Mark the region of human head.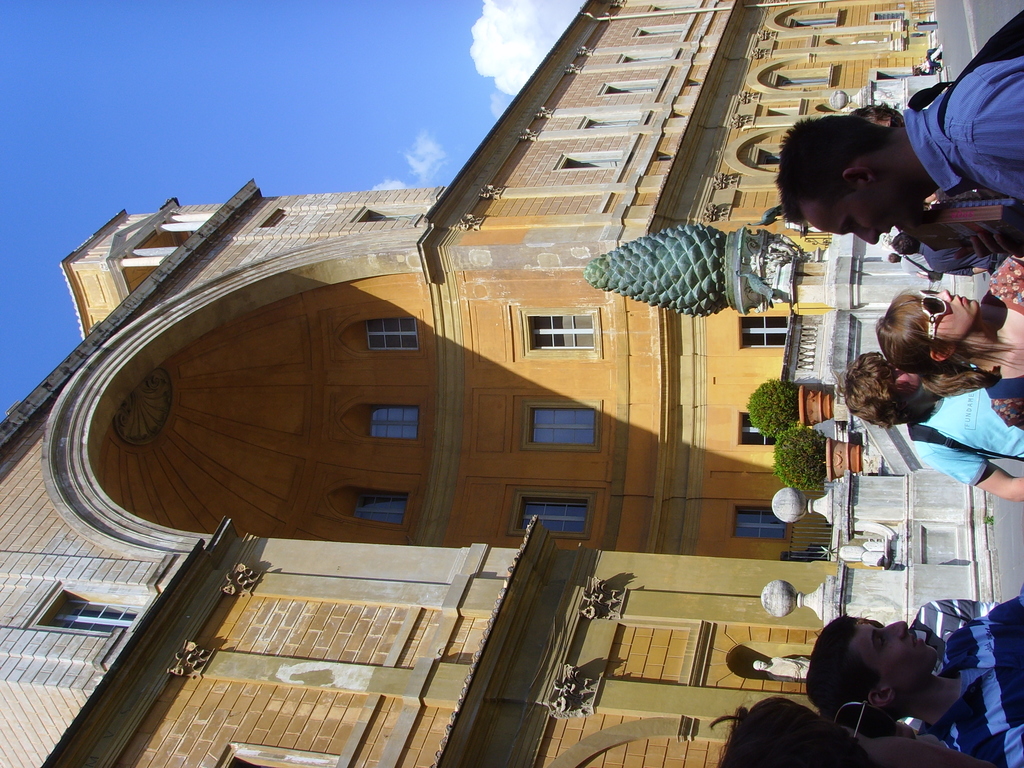
Region: 893:233:918:255.
